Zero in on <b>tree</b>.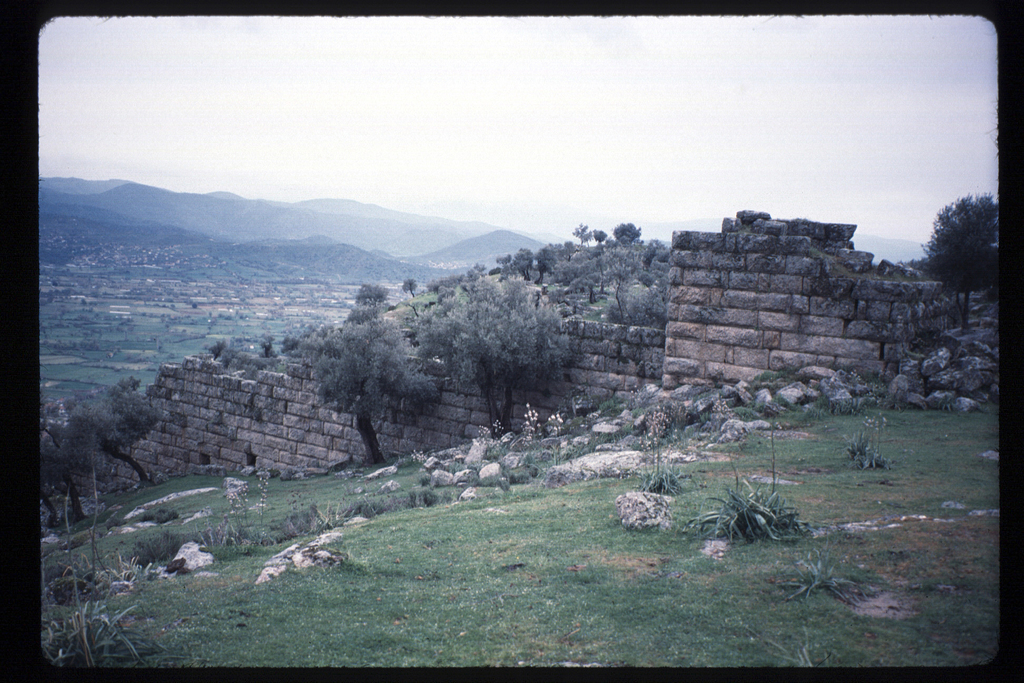
Zeroed in: region(37, 373, 163, 543).
